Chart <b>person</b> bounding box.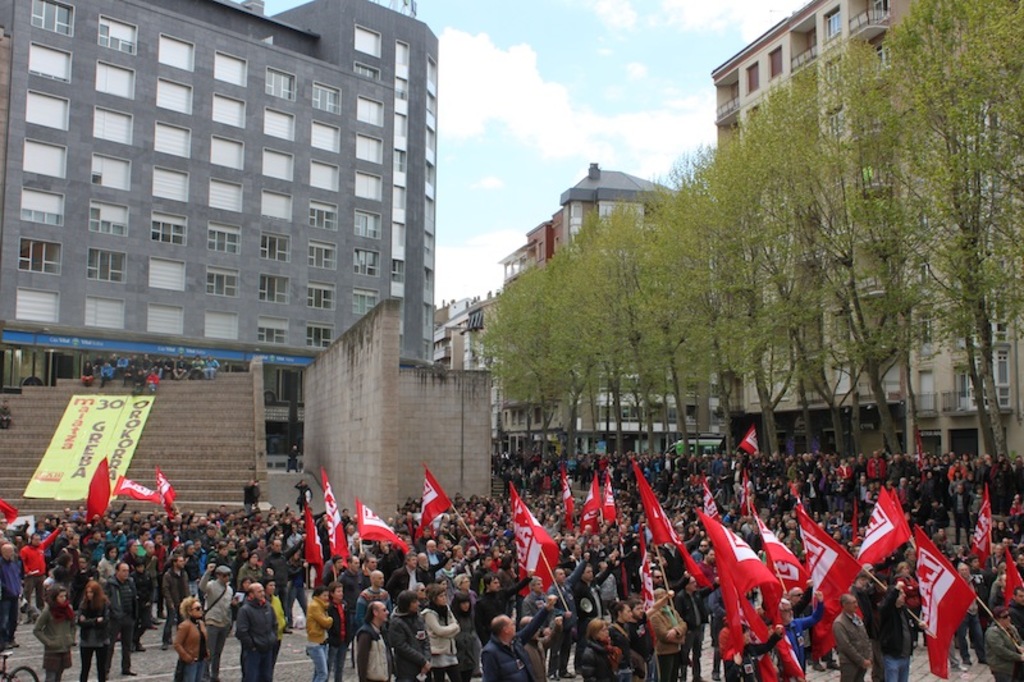
Charted: 579, 615, 616, 681.
